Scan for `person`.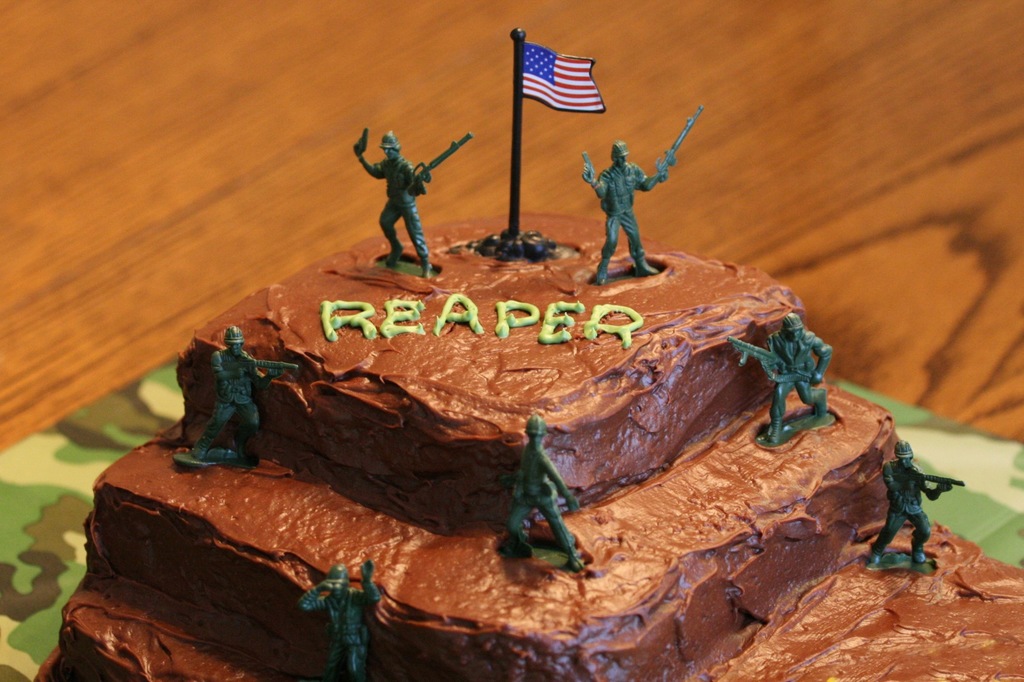
Scan result: BBox(299, 560, 383, 681).
